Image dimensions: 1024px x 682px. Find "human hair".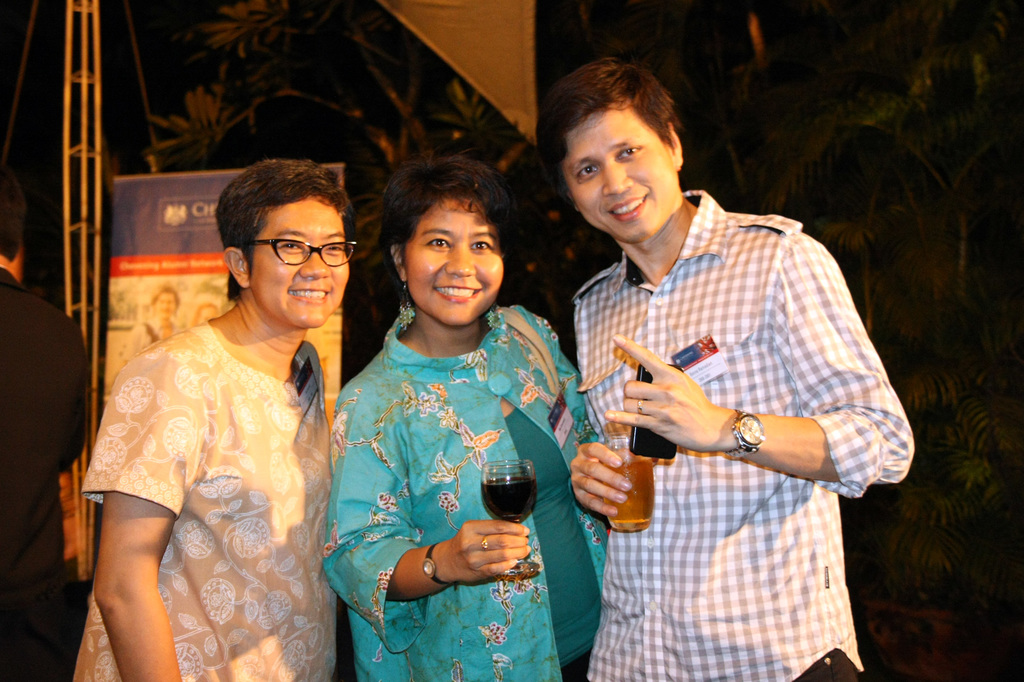
(209,161,349,310).
